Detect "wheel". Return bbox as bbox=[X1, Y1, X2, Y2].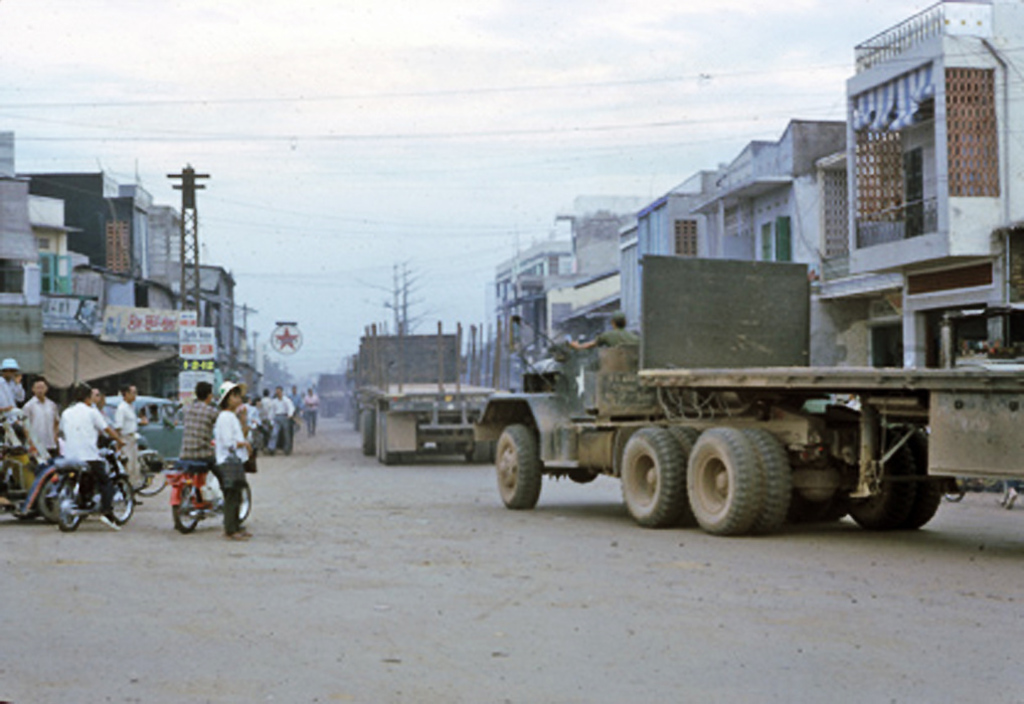
bbox=[35, 472, 72, 520].
